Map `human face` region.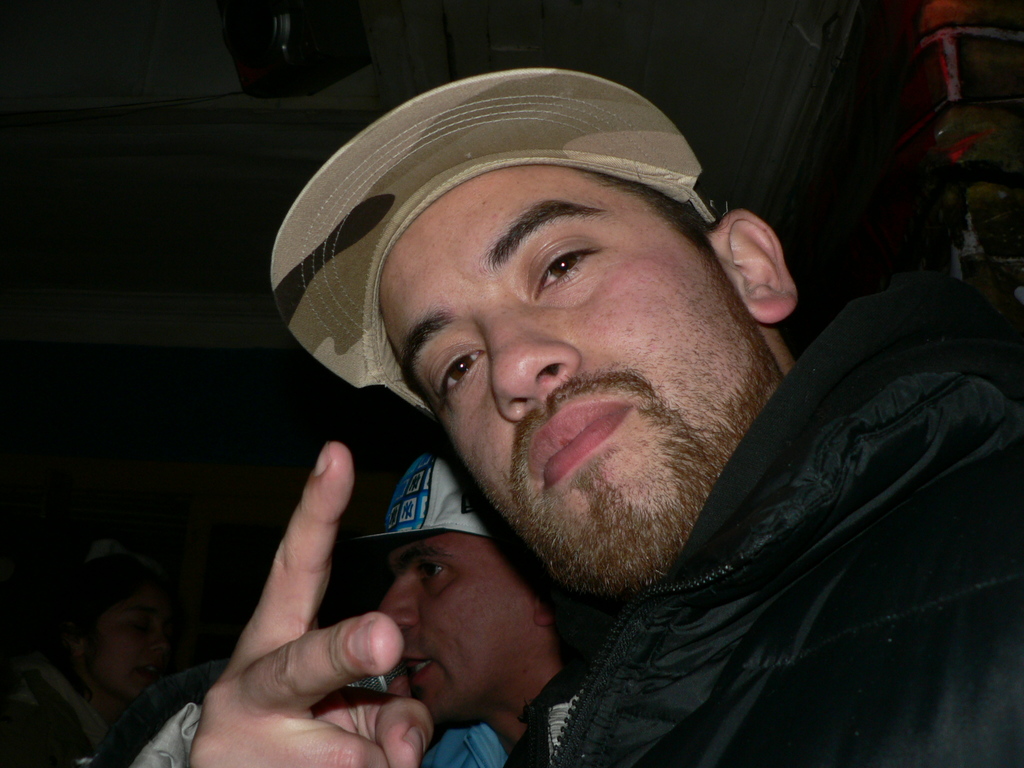
Mapped to box=[388, 189, 785, 613].
